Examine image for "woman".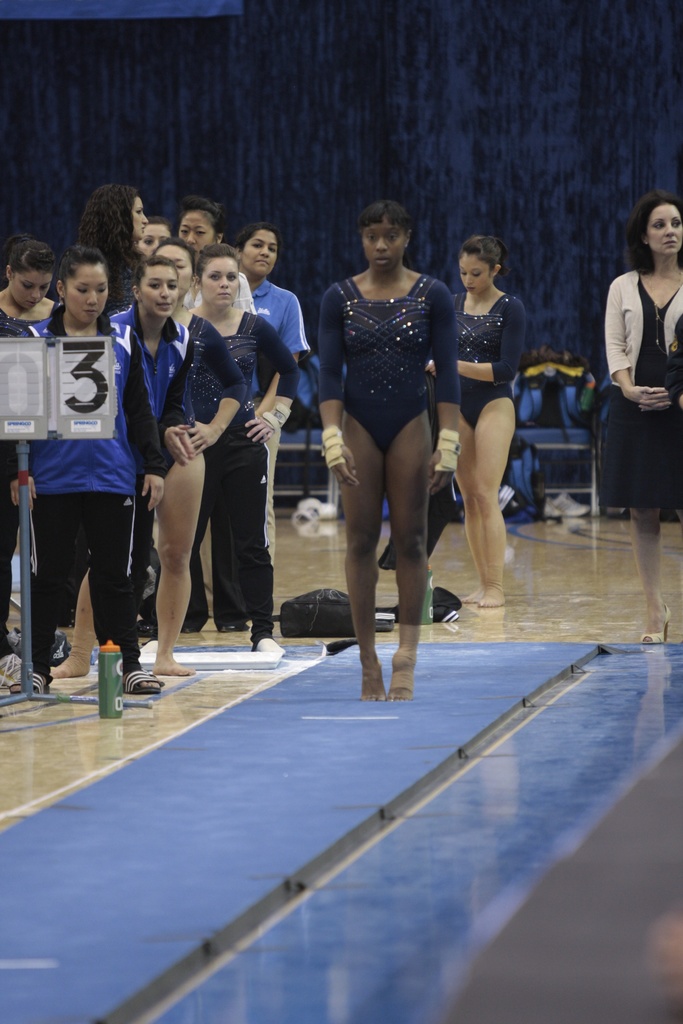
Examination result: Rect(425, 235, 529, 607).
